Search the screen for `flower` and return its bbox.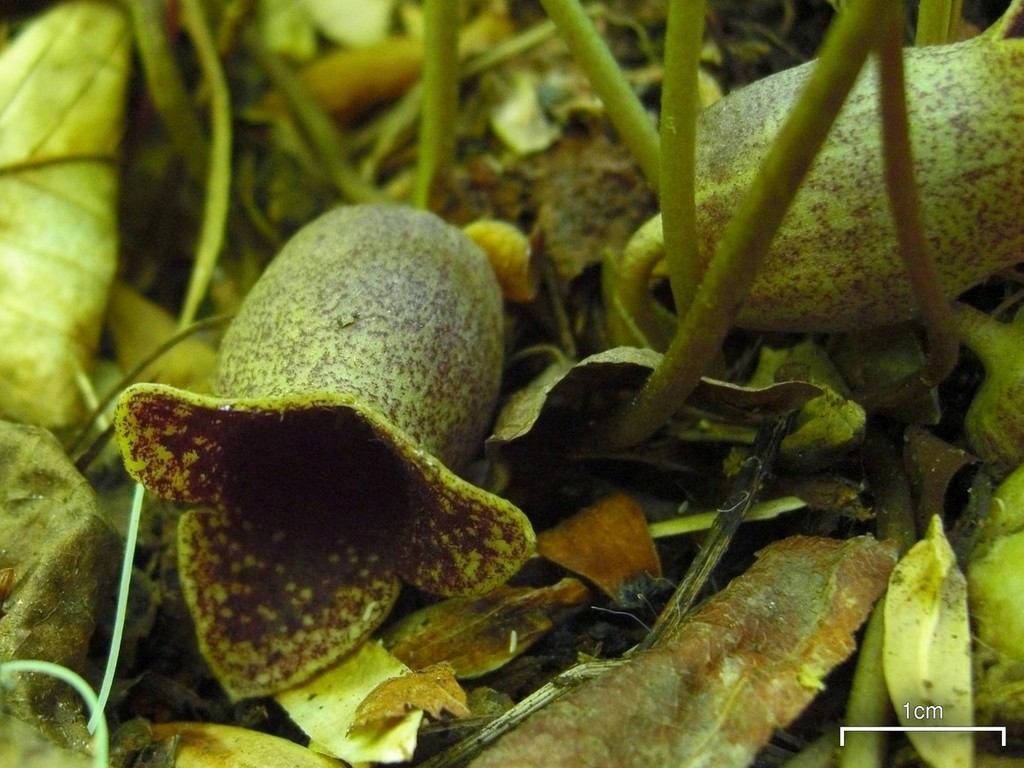
Found: rect(124, 184, 543, 688).
